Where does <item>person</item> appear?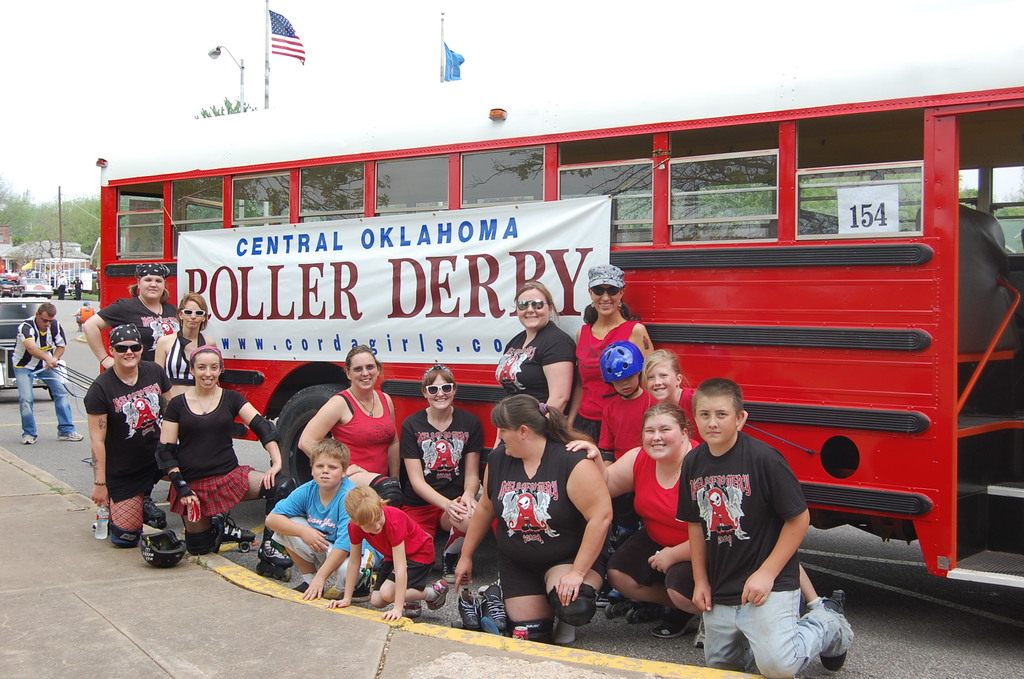
Appears at {"left": 396, "top": 363, "right": 486, "bottom": 582}.
